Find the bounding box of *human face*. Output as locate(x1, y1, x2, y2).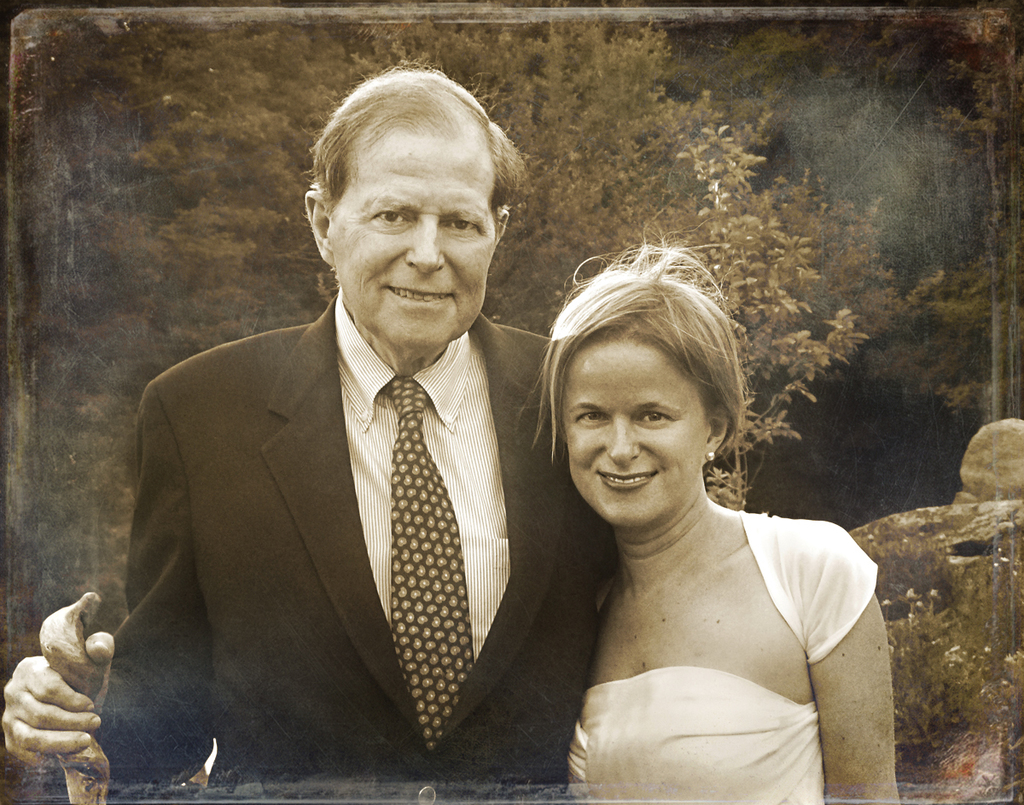
locate(564, 341, 711, 530).
